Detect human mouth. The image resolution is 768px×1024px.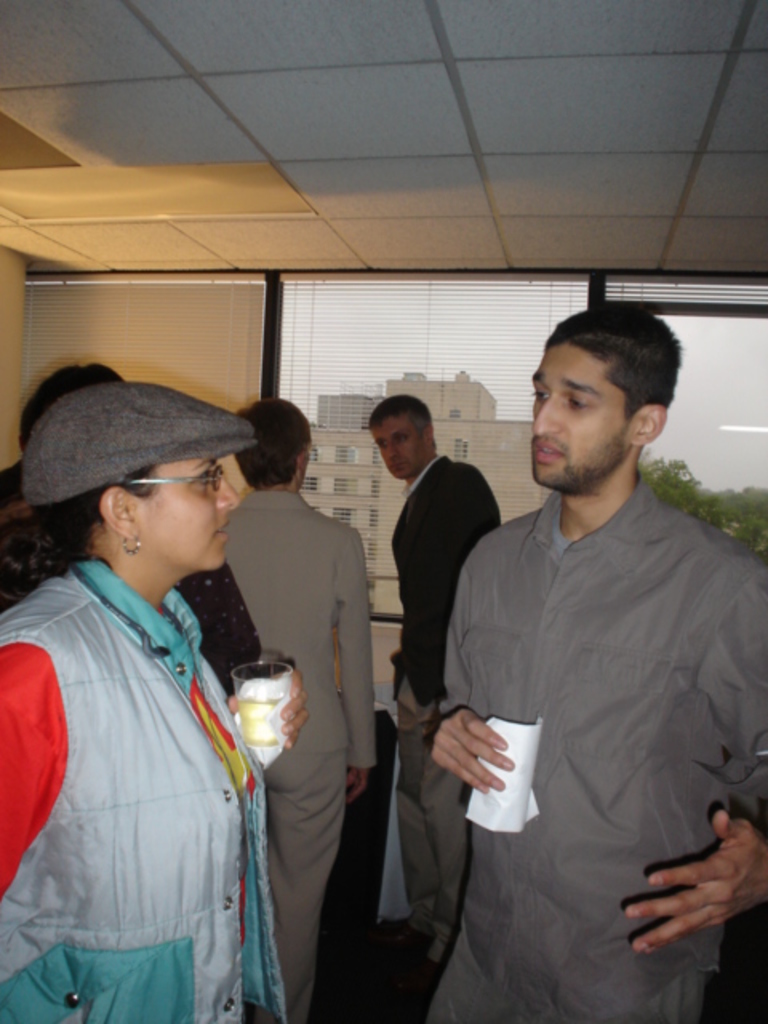
bbox=(208, 522, 234, 539).
